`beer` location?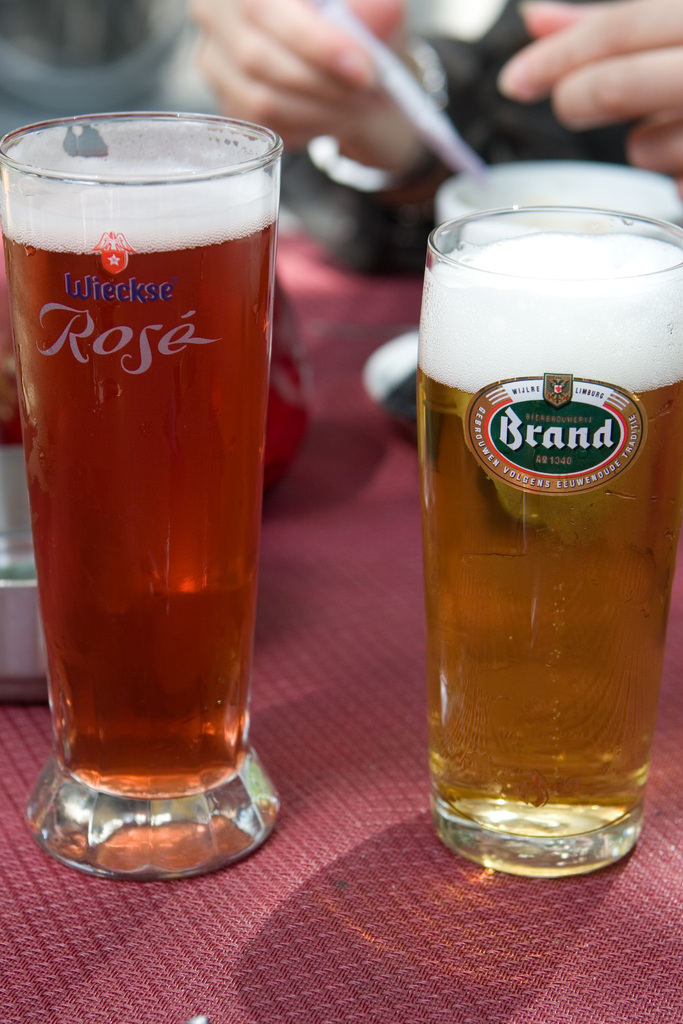
(415, 235, 682, 877)
